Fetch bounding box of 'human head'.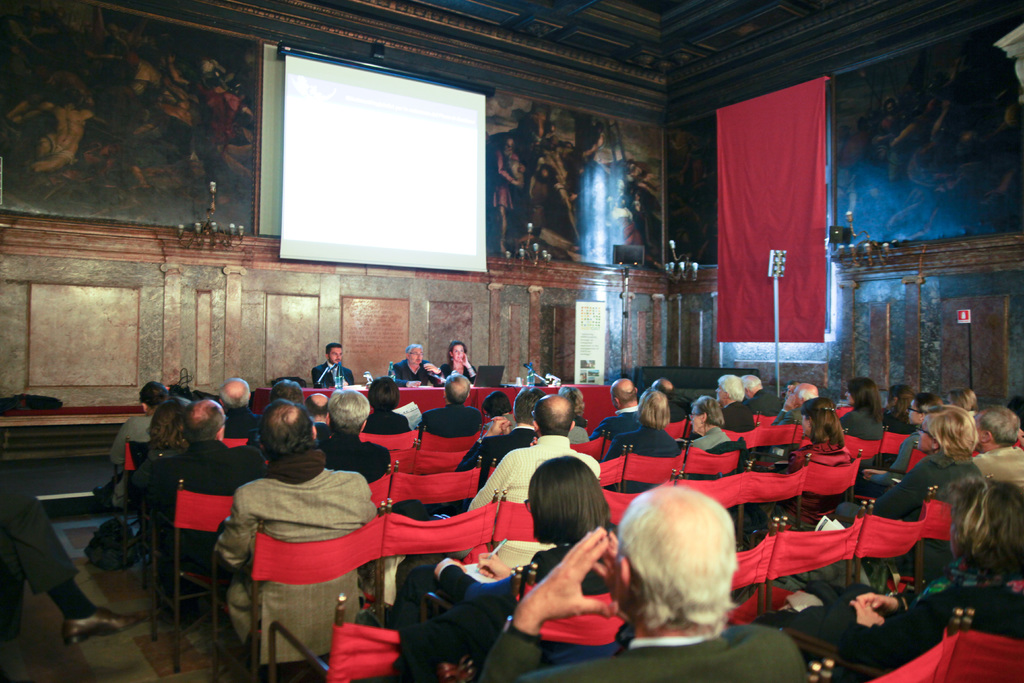
Bbox: l=792, t=381, r=817, b=406.
